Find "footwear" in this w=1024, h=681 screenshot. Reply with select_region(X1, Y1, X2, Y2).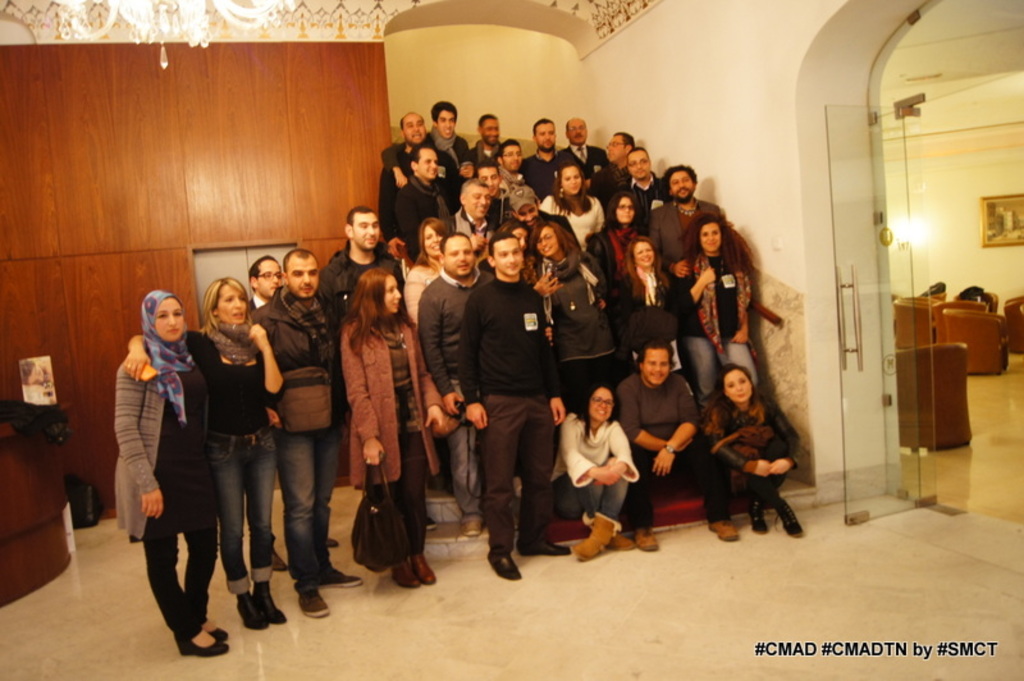
select_region(585, 507, 636, 554).
